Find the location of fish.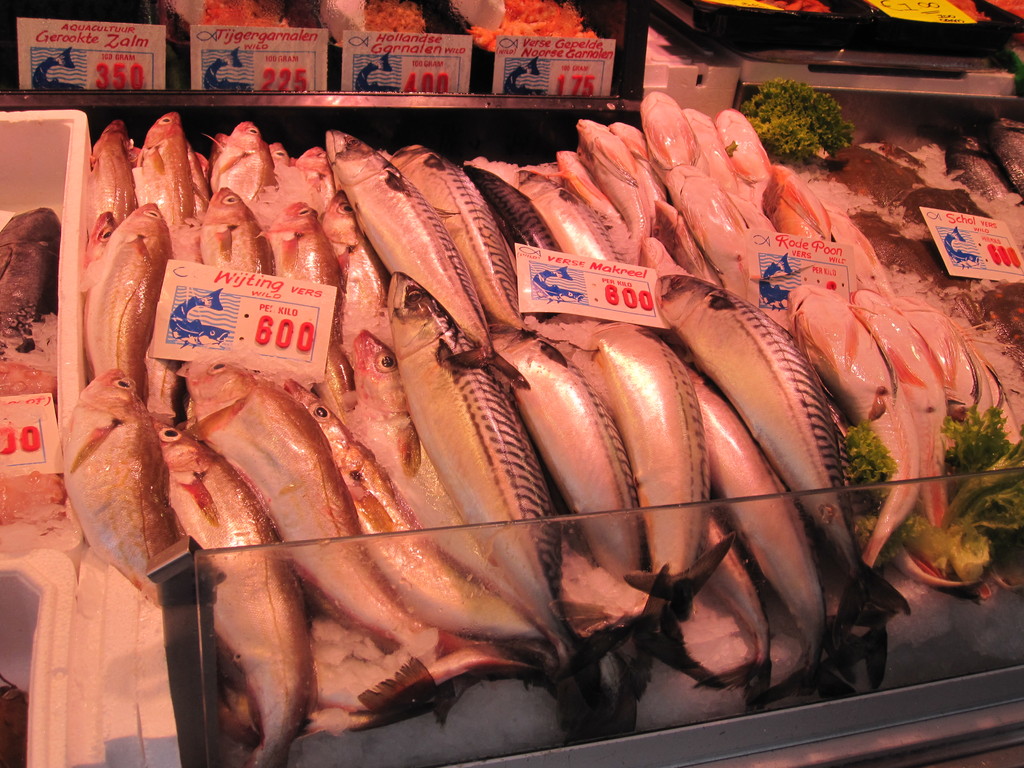
Location: l=401, t=274, r=584, b=683.
